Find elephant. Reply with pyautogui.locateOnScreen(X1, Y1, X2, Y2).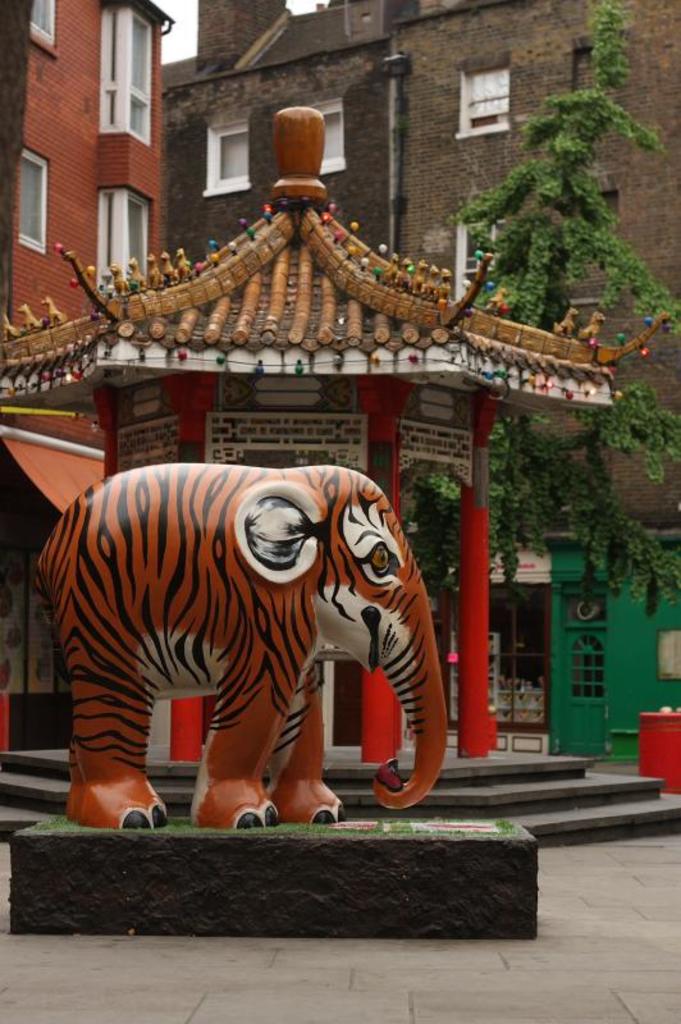
pyautogui.locateOnScreen(36, 425, 463, 854).
